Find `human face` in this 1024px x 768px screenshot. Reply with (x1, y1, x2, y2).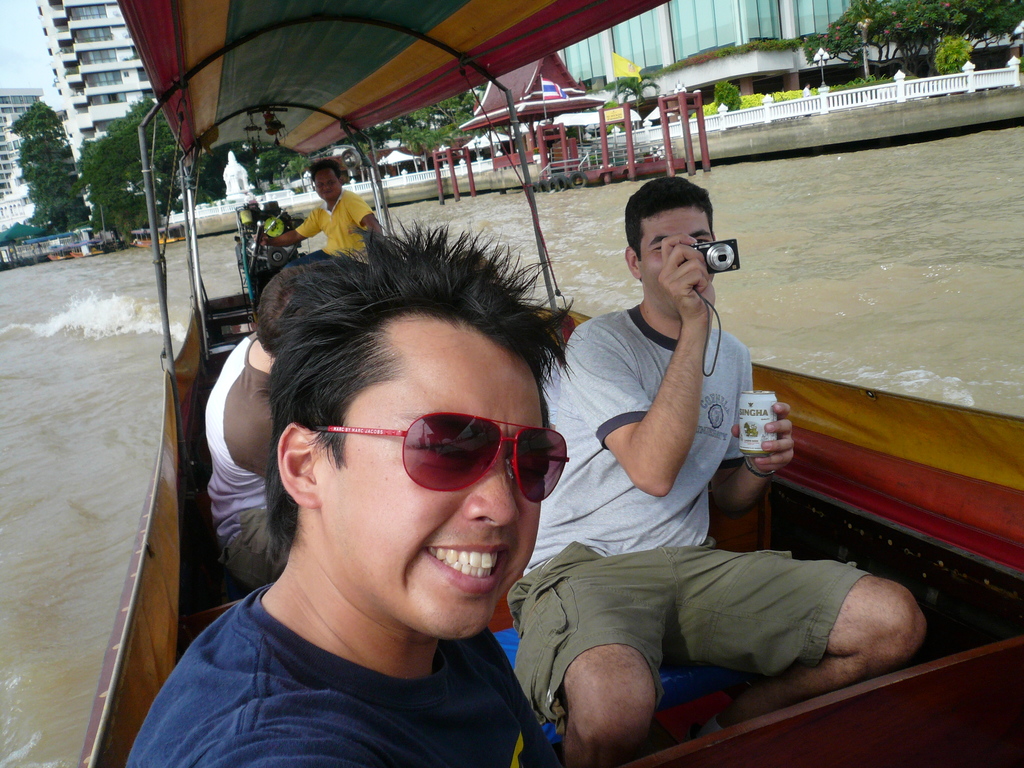
(312, 312, 561, 641).
